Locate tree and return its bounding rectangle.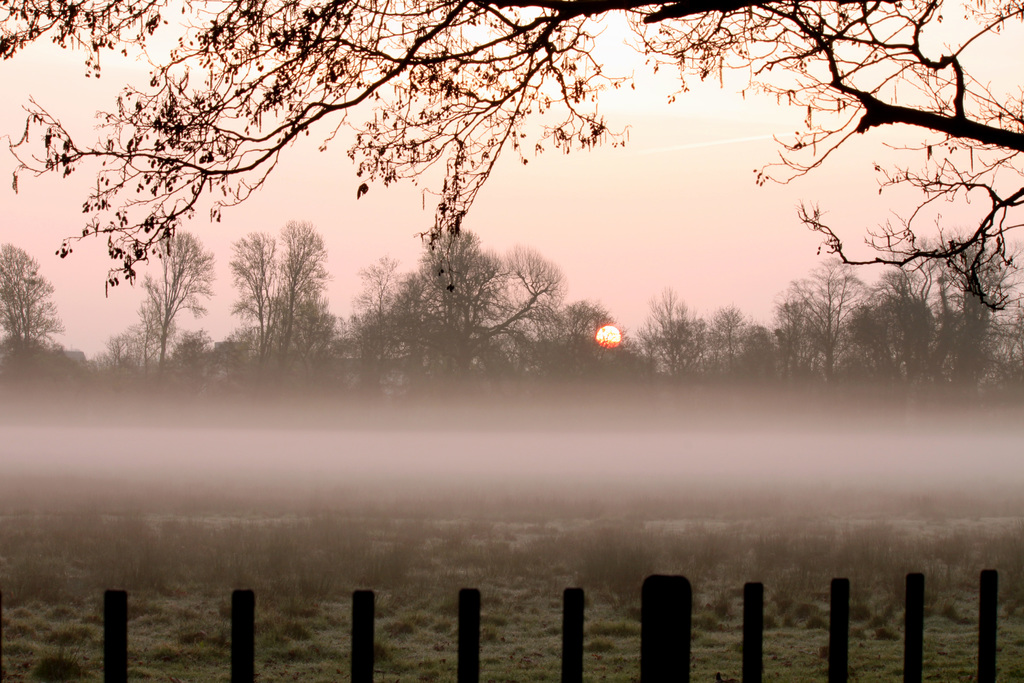
x1=438, y1=222, x2=496, y2=258.
